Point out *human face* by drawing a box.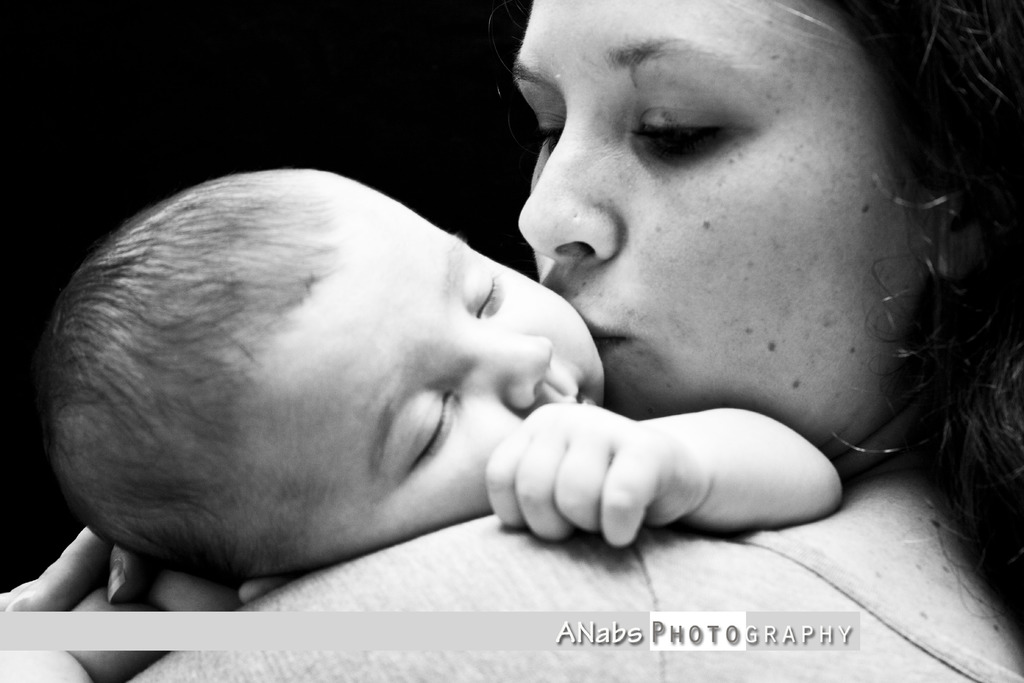
[x1=518, y1=0, x2=927, y2=473].
